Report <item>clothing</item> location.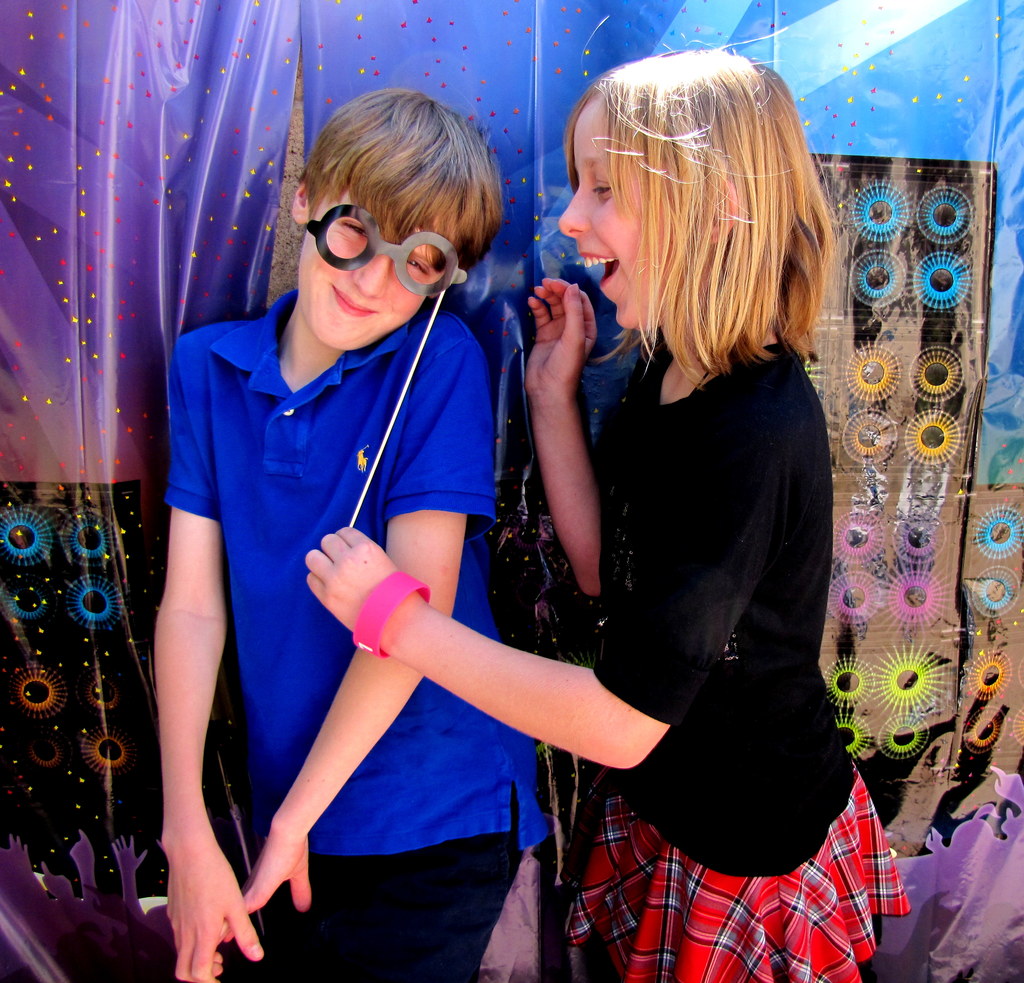
Report: box(168, 226, 527, 893).
